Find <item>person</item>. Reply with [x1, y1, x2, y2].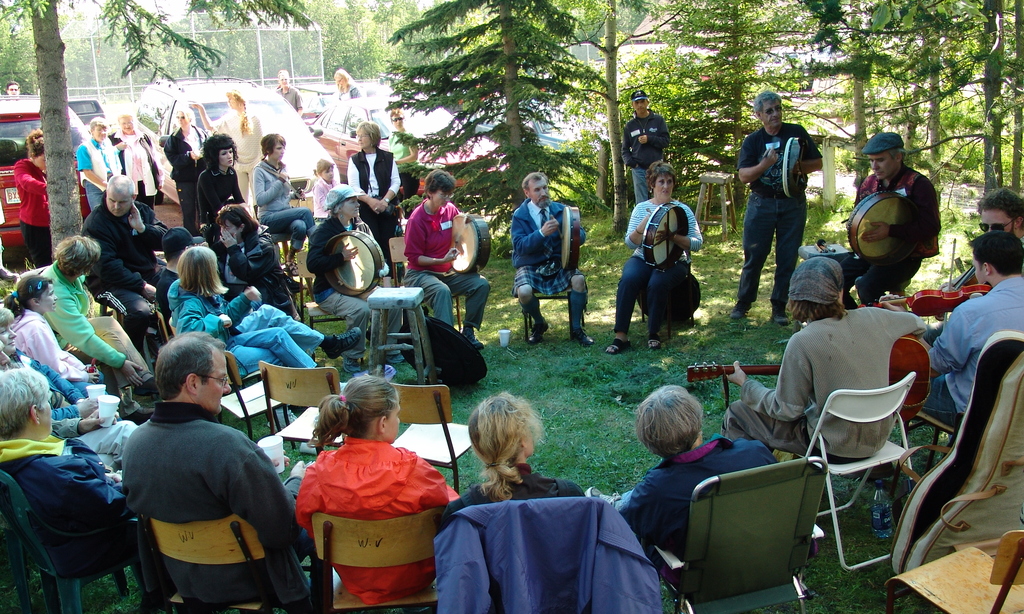
[198, 130, 252, 251].
